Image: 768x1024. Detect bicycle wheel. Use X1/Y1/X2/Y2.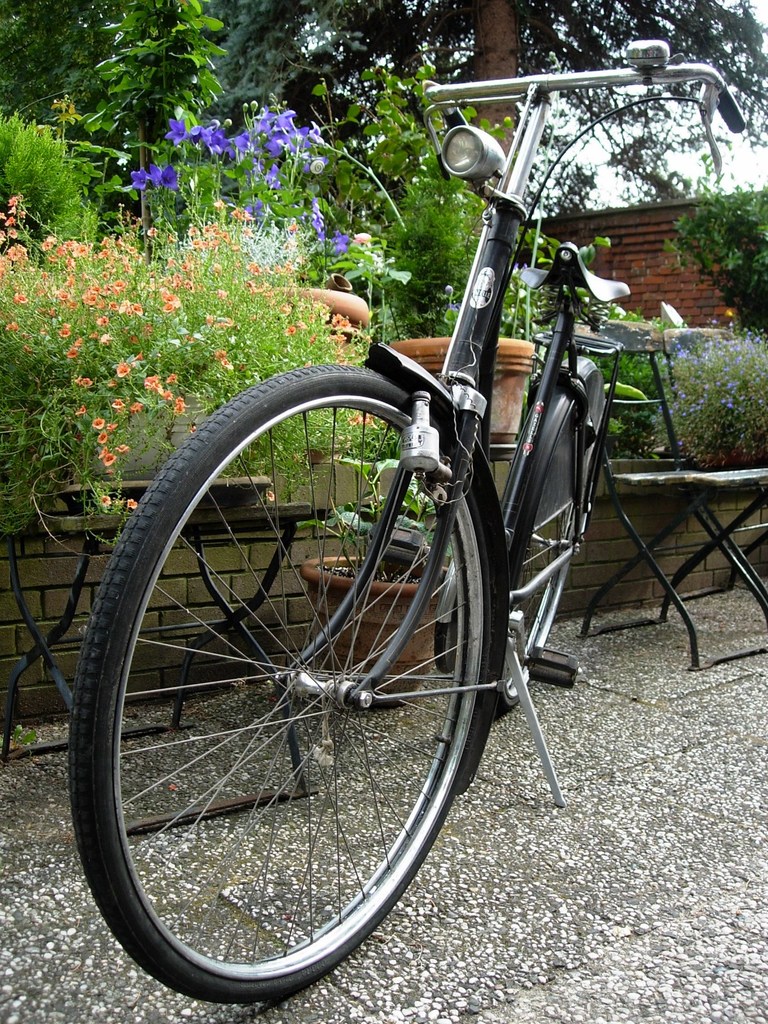
496/505/591/722.
